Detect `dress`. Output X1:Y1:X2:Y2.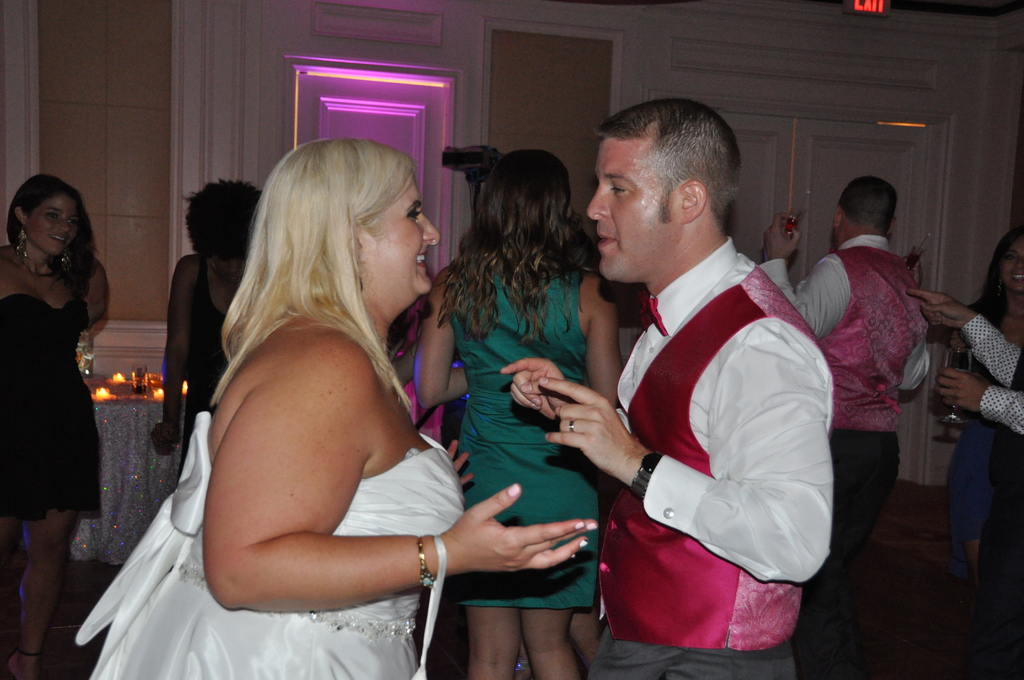
447:260:607:611.
